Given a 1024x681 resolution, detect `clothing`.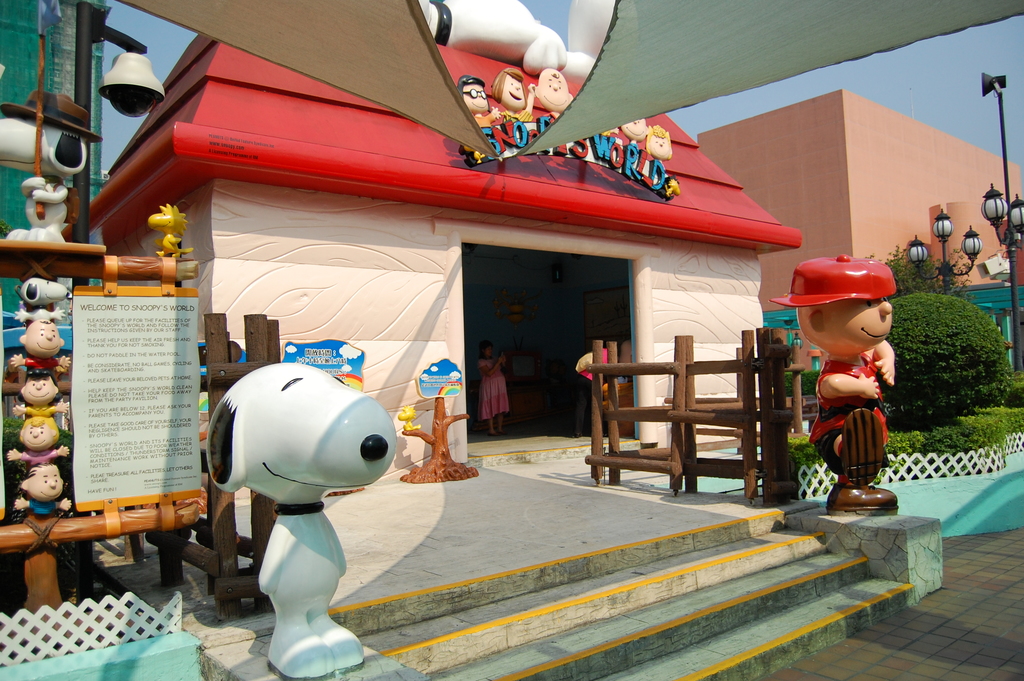
bbox(26, 403, 54, 418).
